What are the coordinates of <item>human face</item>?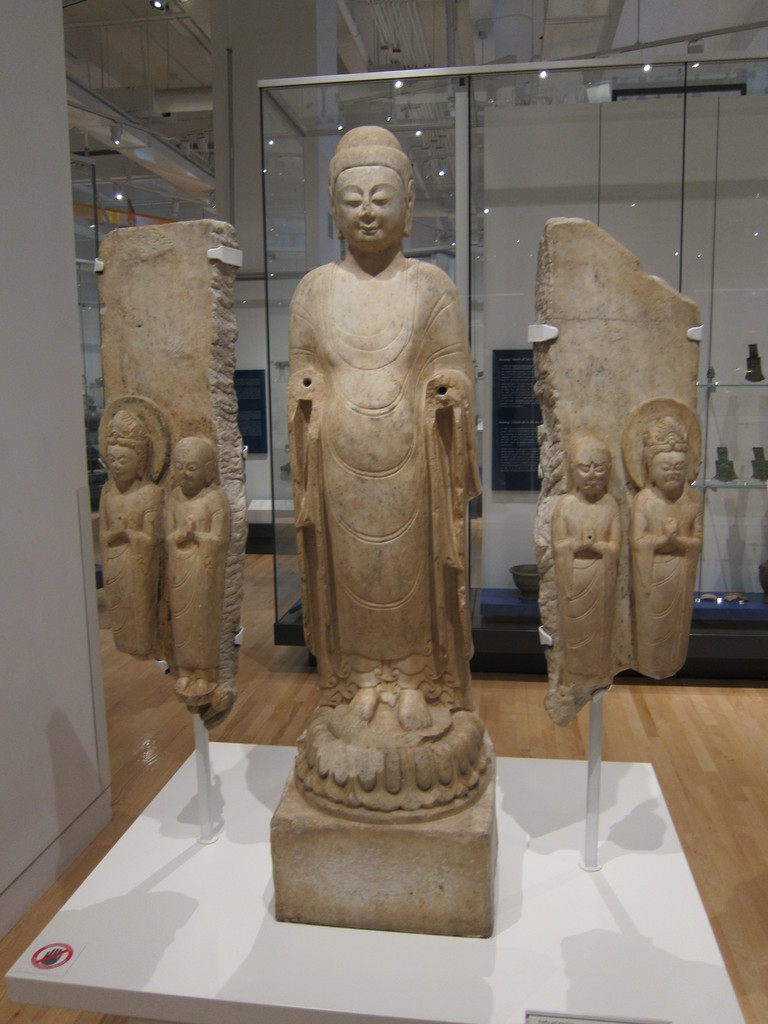
<region>331, 166, 408, 253</region>.
